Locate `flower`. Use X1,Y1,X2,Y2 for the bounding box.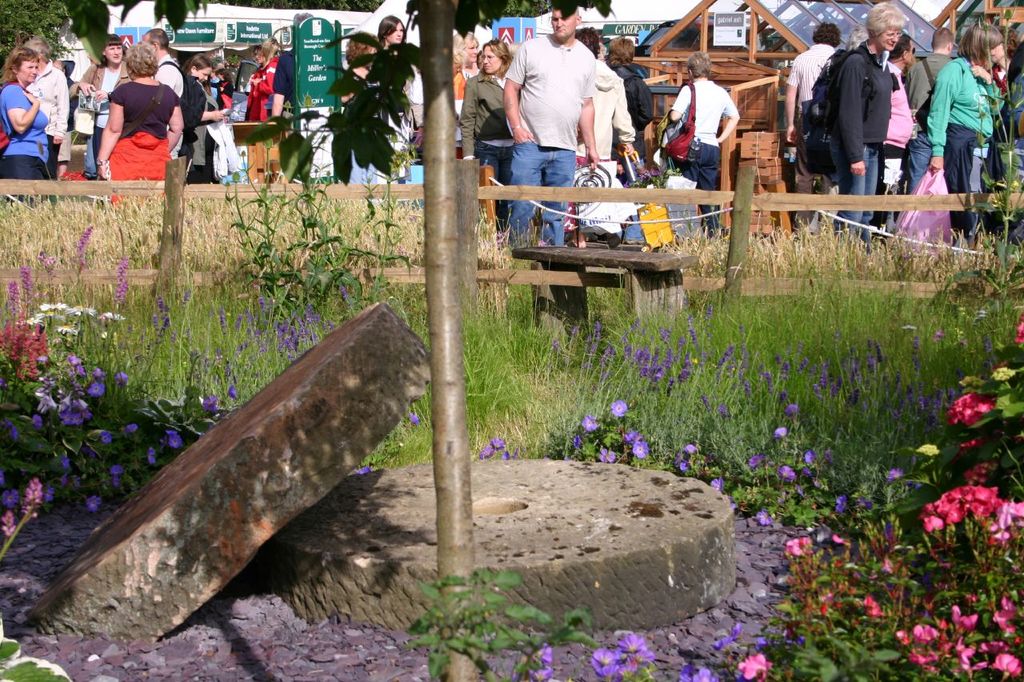
692,662,726,681.
